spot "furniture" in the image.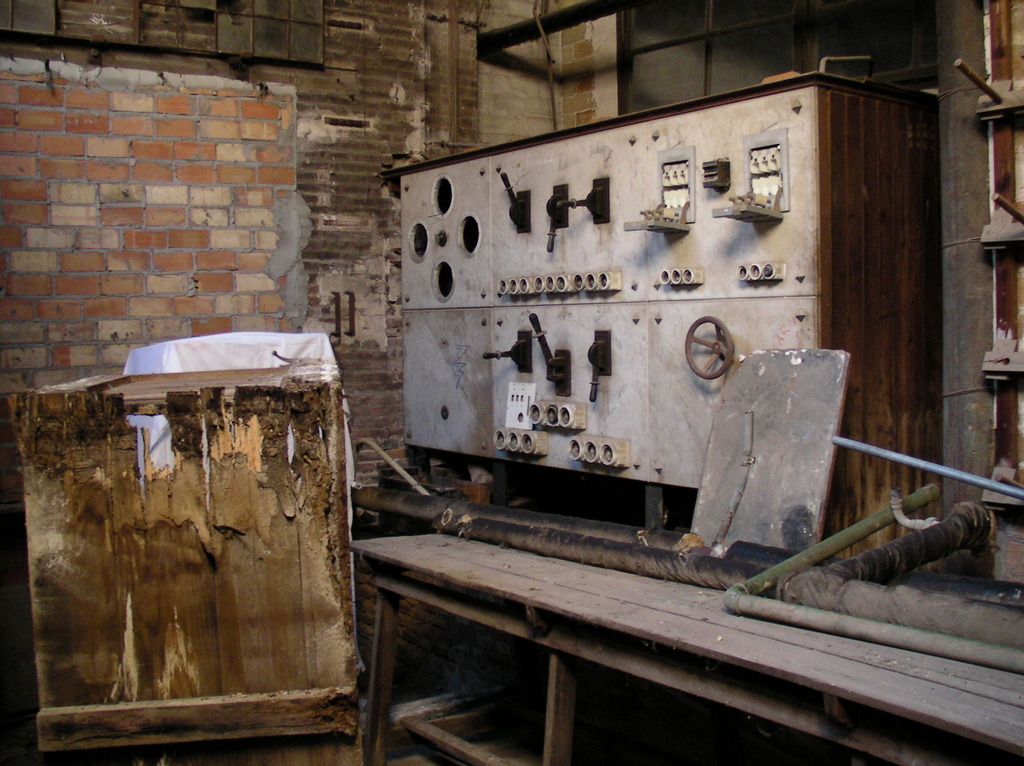
"furniture" found at 345 543 1023 765.
